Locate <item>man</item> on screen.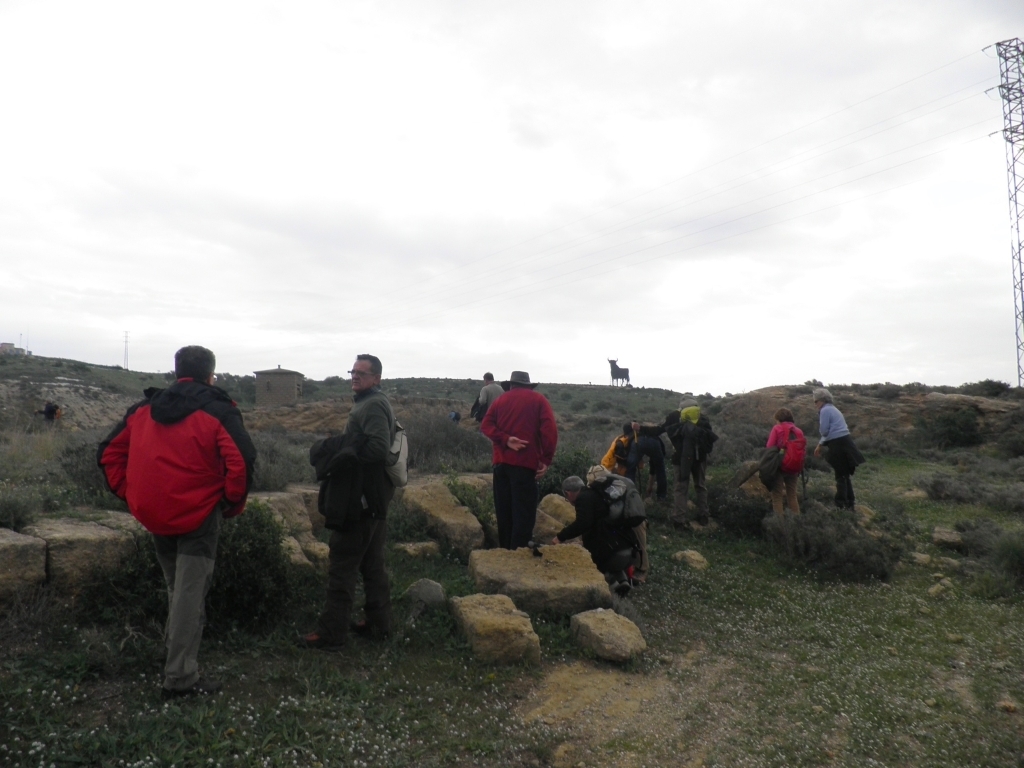
On screen at (left=98, top=346, right=256, bottom=678).
